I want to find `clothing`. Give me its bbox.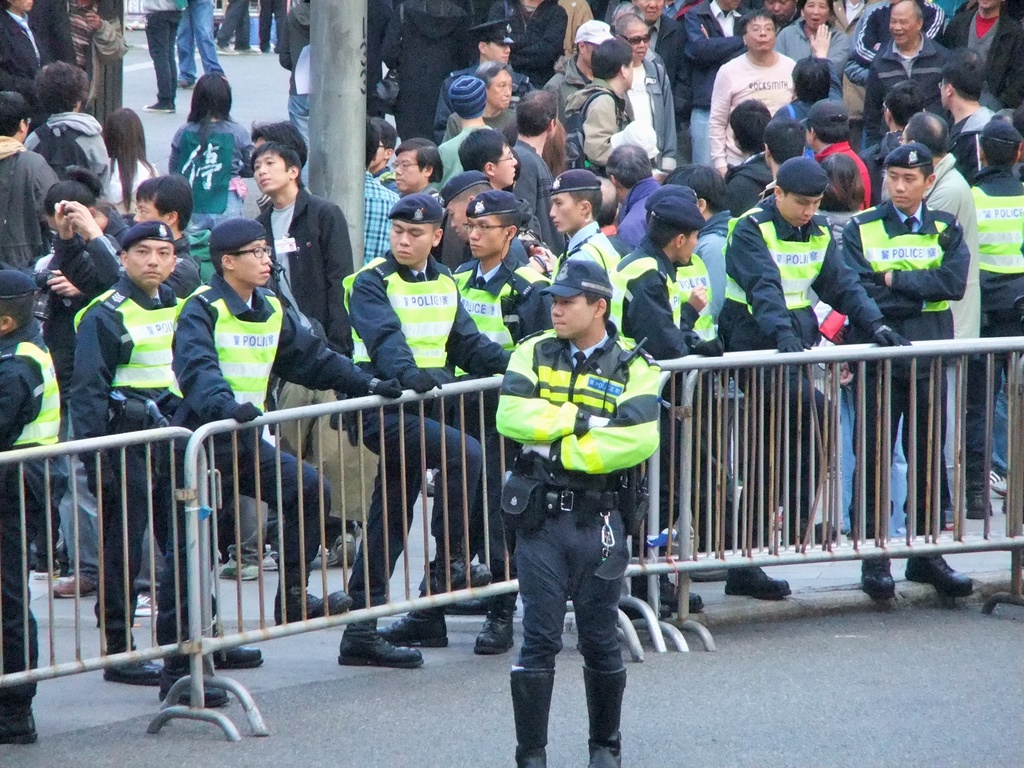
x1=383, y1=1, x2=473, y2=137.
